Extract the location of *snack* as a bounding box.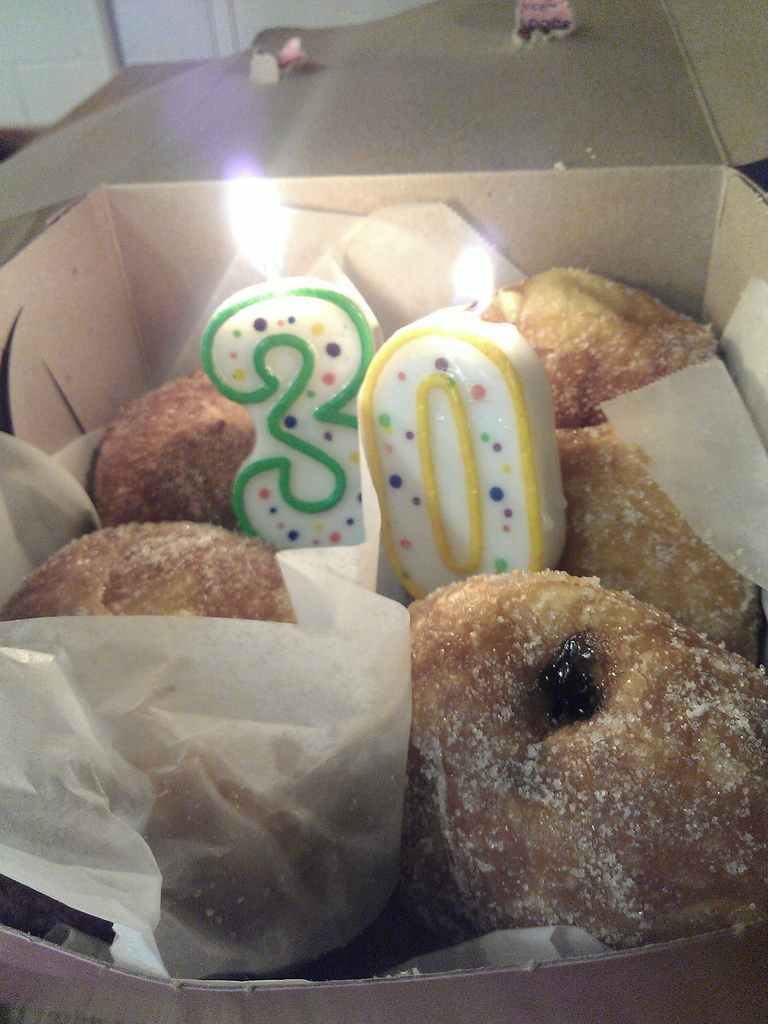
(left=553, top=424, right=767, bottom=669).
